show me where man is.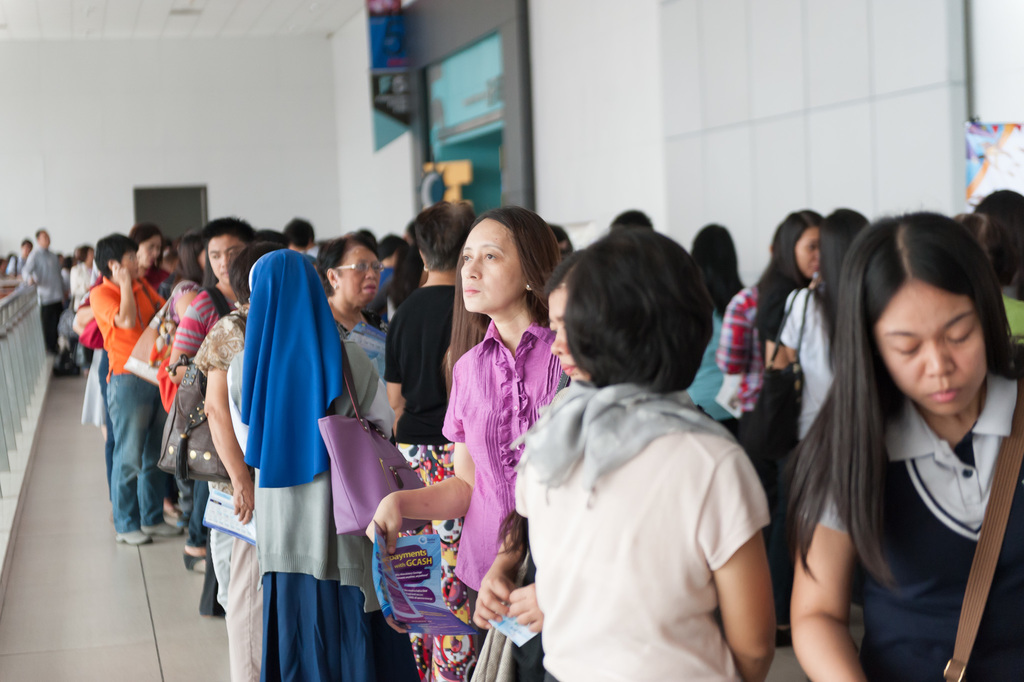
man is at pyautogui.locateOnScreen(22, 228, 63, 356).
